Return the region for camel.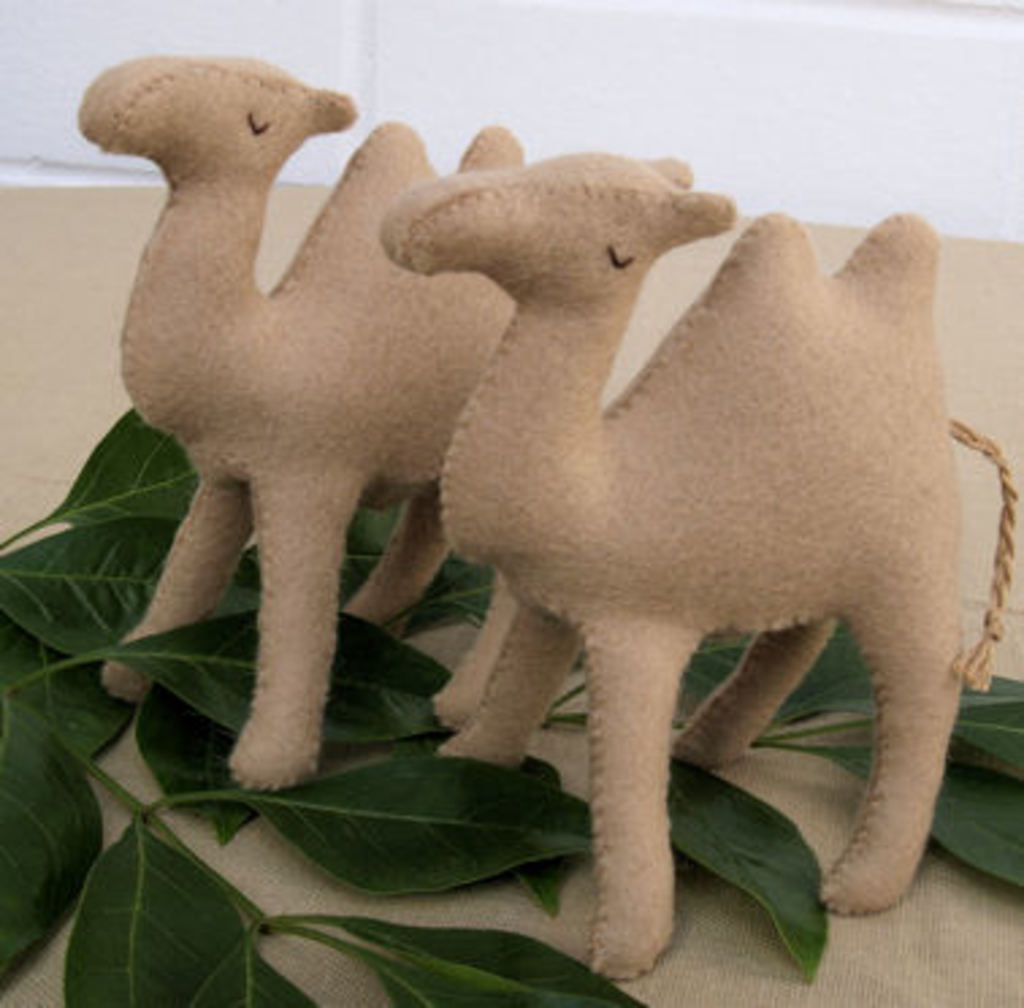
{"x1": 377, "y1": 152, "x2": 1010, "y2": 986}.
